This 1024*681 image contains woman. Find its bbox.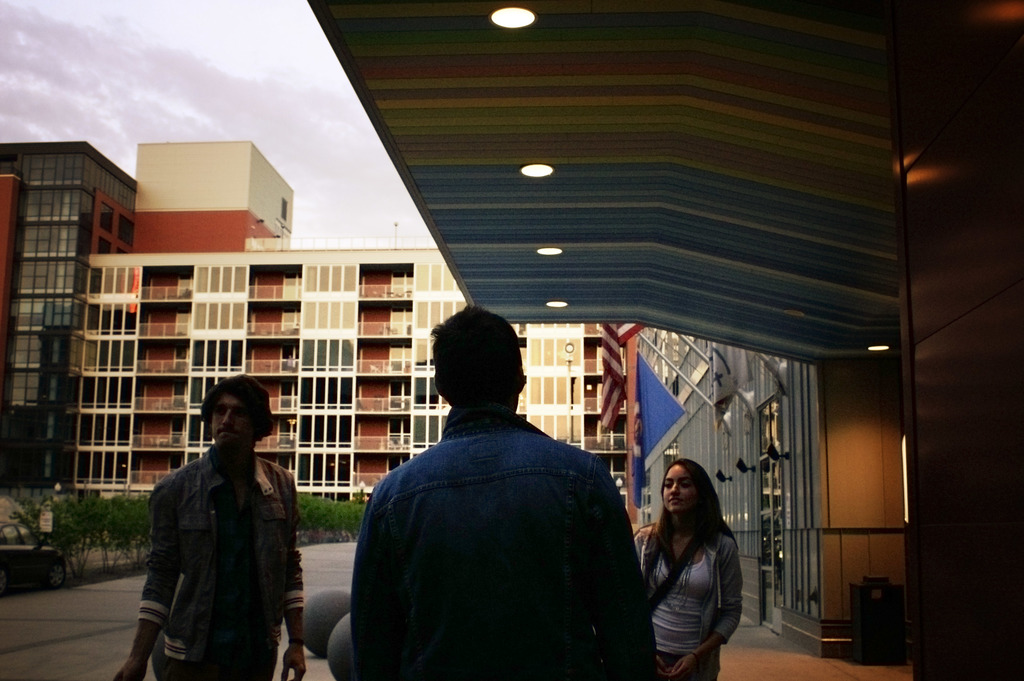
(x1=641, y1=457, x2=759, y2=675).
